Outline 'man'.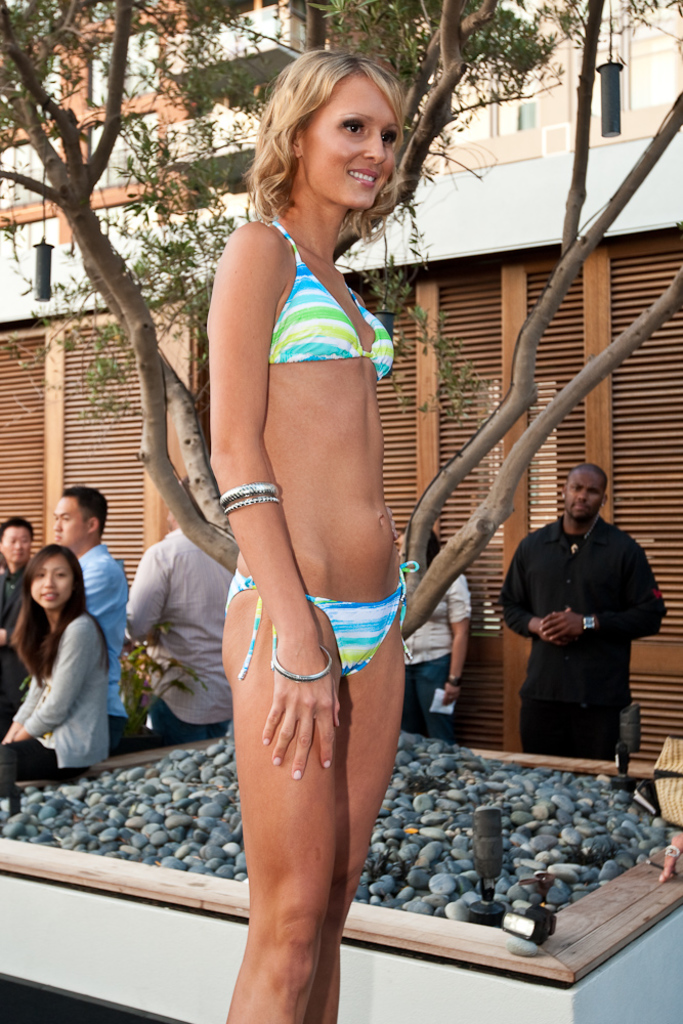
Outline: pyautogui.locateOnScreen(123, 494, 225, 745).
